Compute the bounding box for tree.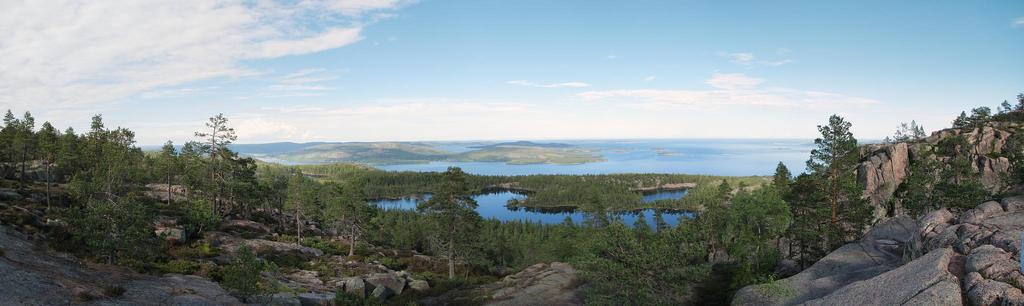
region(810, 107, 874, 203).
